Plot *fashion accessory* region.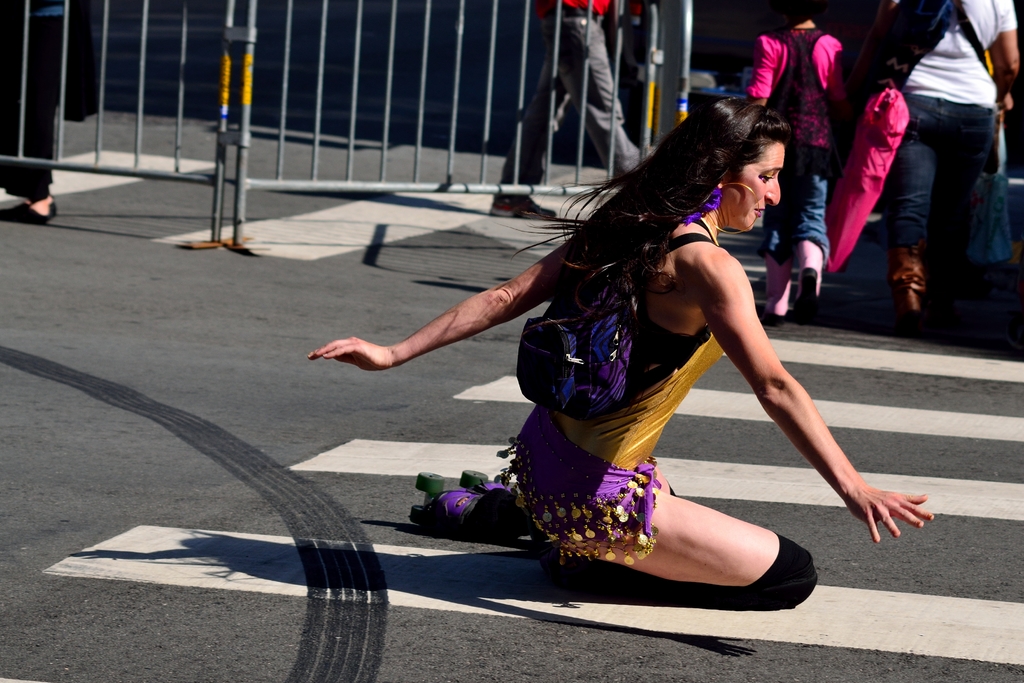
Plotted at 0/199/57/220.
